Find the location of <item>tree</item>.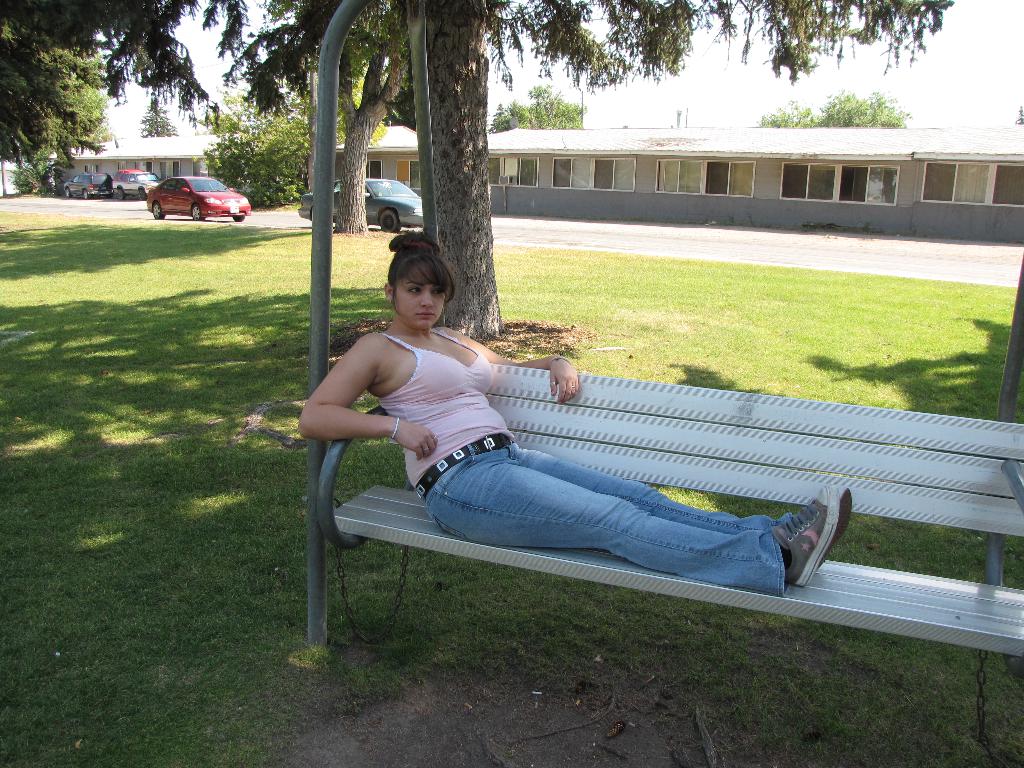
Location: bbox(321, 56, 387, 155).
